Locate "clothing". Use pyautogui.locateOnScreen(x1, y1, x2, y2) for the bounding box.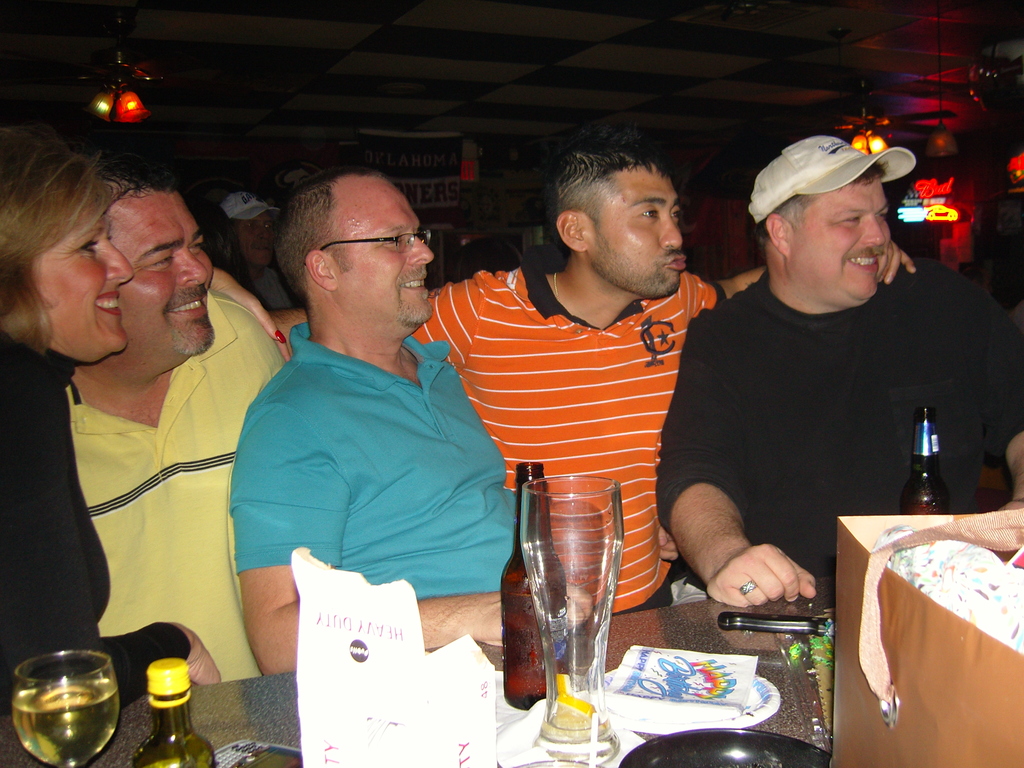
pyautogui.locateOnScreen(653, 265, 1023, 585).
